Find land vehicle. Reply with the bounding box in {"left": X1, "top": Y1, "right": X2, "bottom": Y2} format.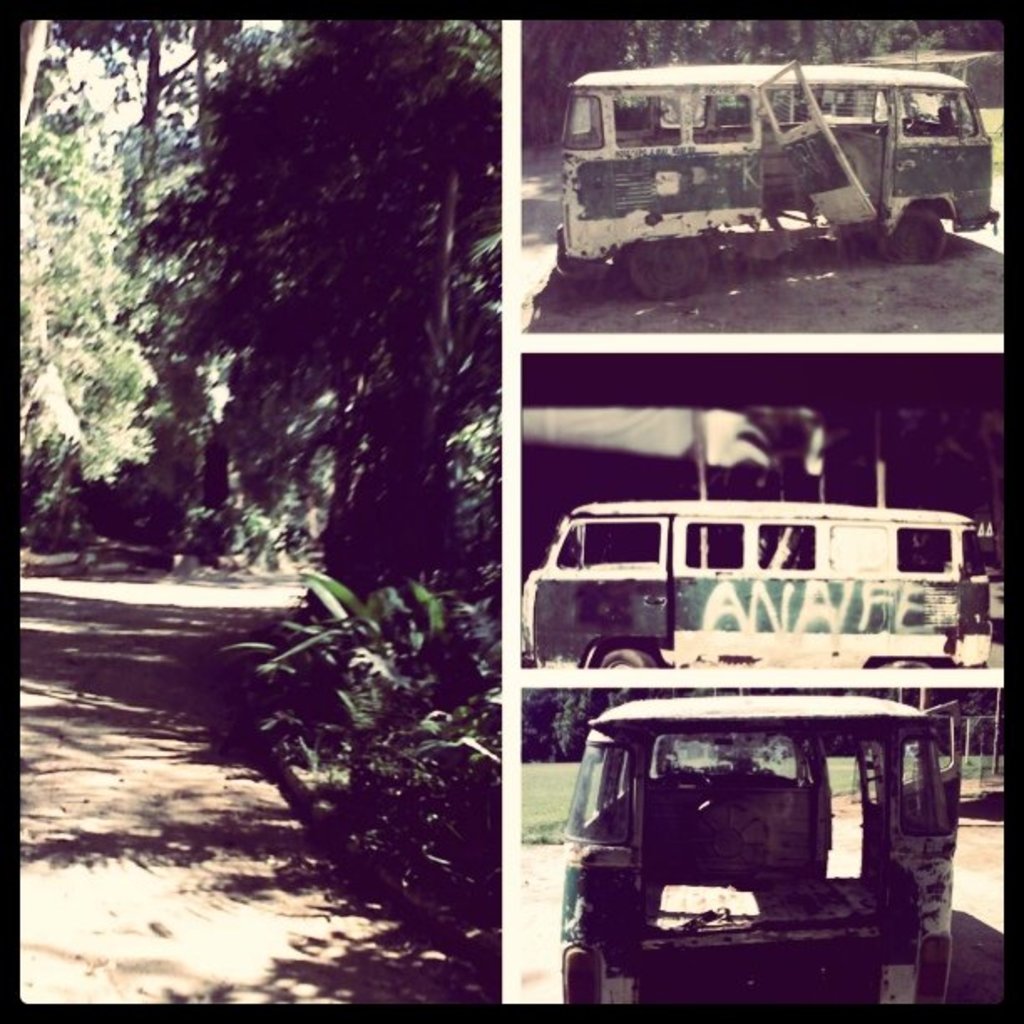
{"left": 550, "top": 59, "right": 1002, "bottom": 305}.
